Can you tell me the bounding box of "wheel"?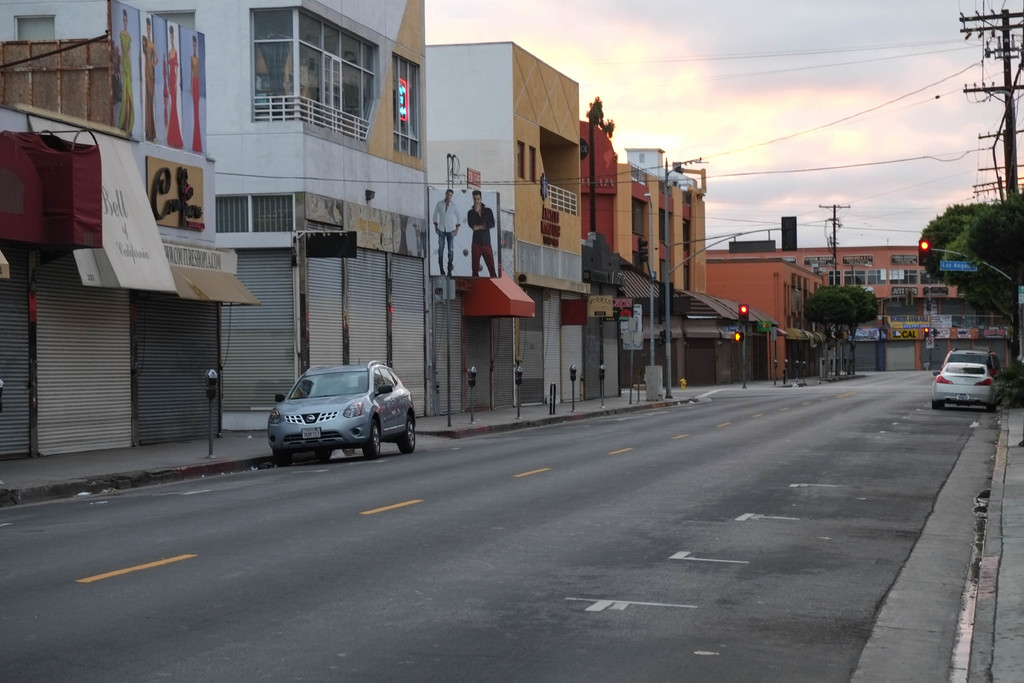
398, 413, 420, 456.
